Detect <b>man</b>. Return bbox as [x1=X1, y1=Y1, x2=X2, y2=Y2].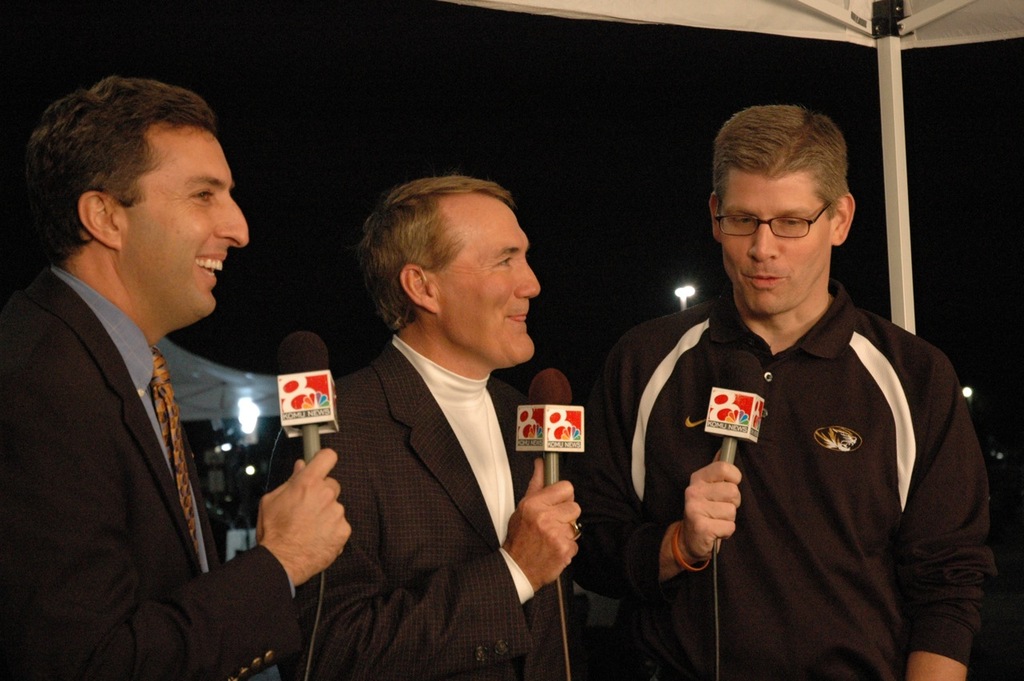
[x1=0, y1=51, x2=281, y2=675].
